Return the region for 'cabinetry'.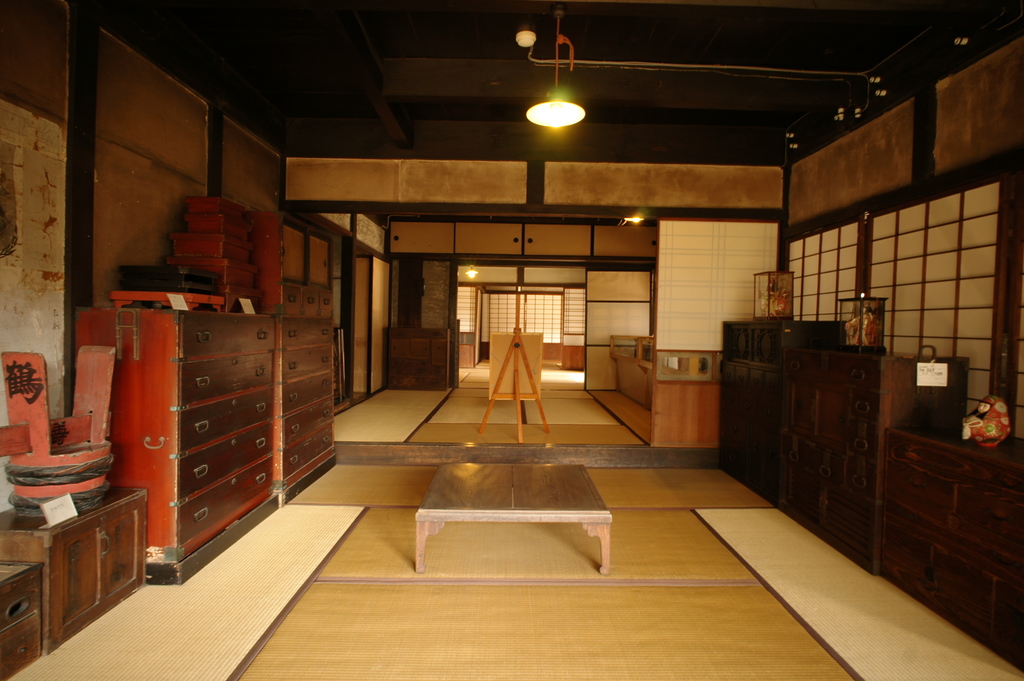
{"left": 386, "top": 324, "right": 453, "bottom": 390}.
